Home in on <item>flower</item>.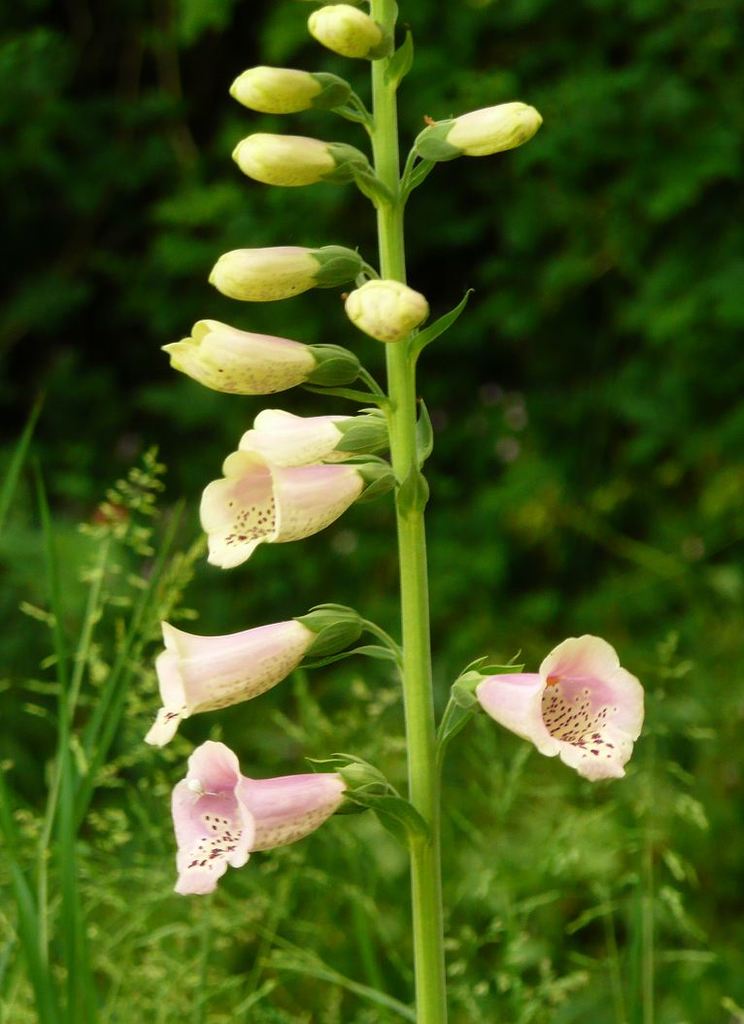
Homed in at (225,396,362,476).
